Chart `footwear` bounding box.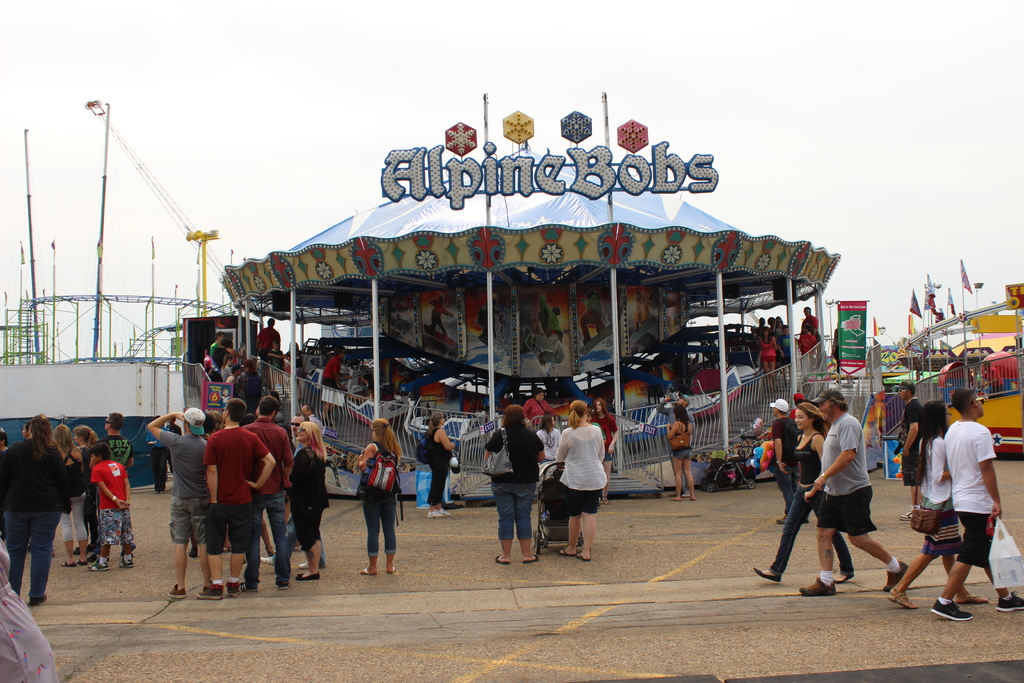
Charted: 59:555:78:570.
